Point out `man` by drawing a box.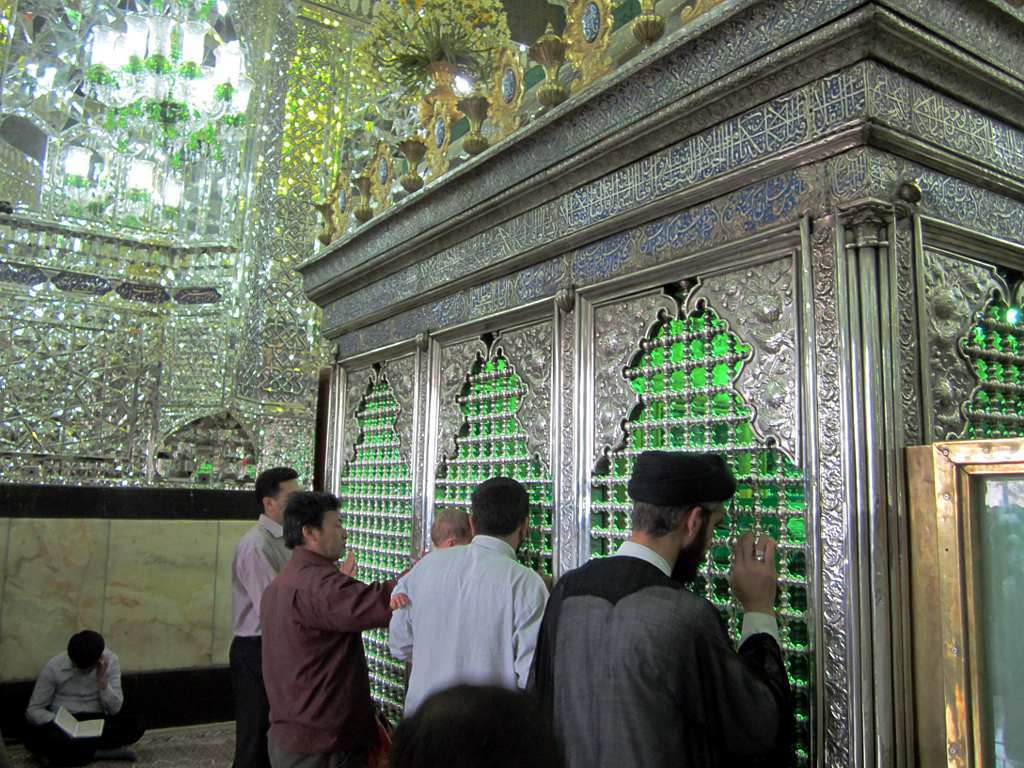
pyautogui.locateOnScreen(225, 461, 361, 767).
